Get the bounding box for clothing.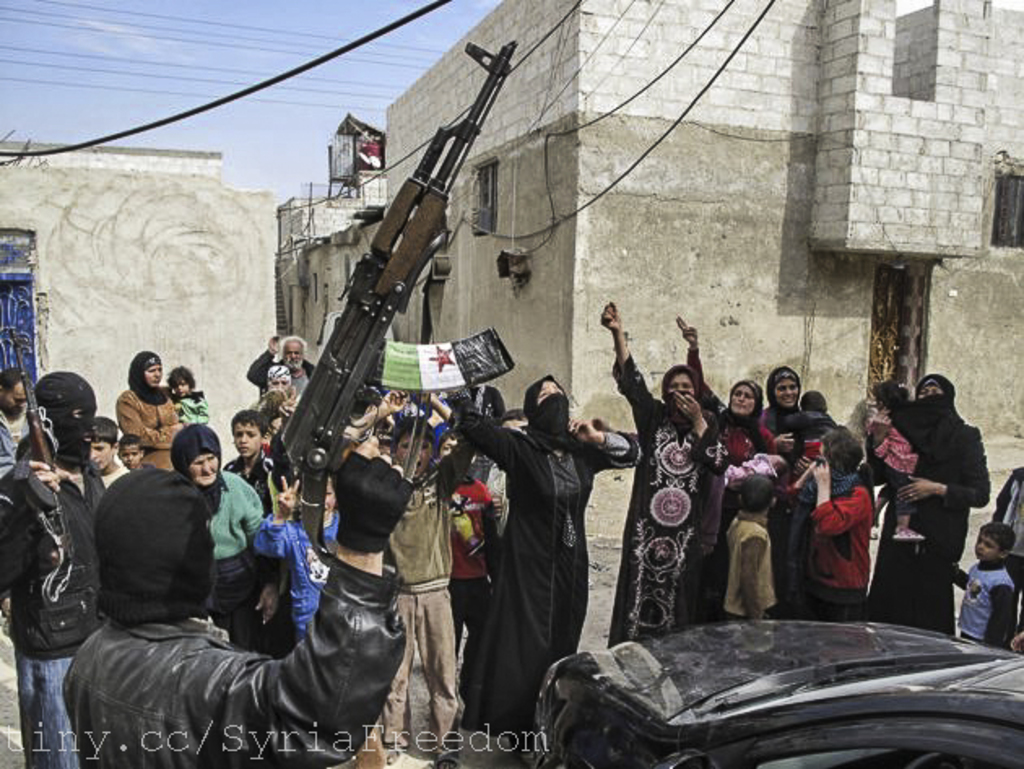
bbox=[98, 432, 124, 481].
